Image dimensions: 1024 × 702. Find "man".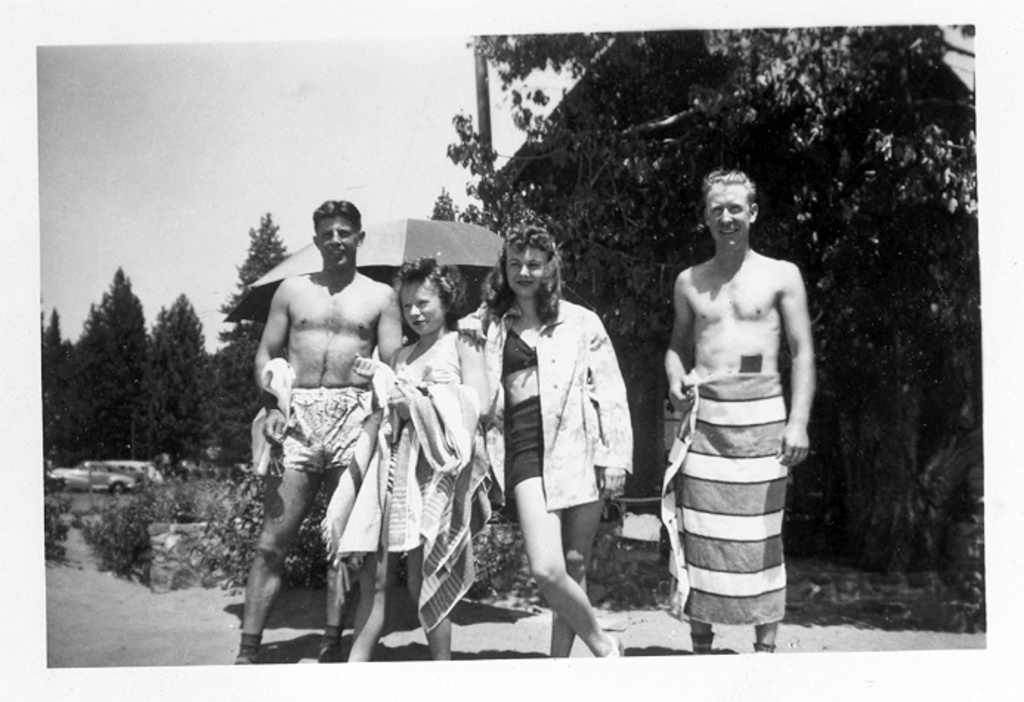
<box>233,195,403,668</box>.
